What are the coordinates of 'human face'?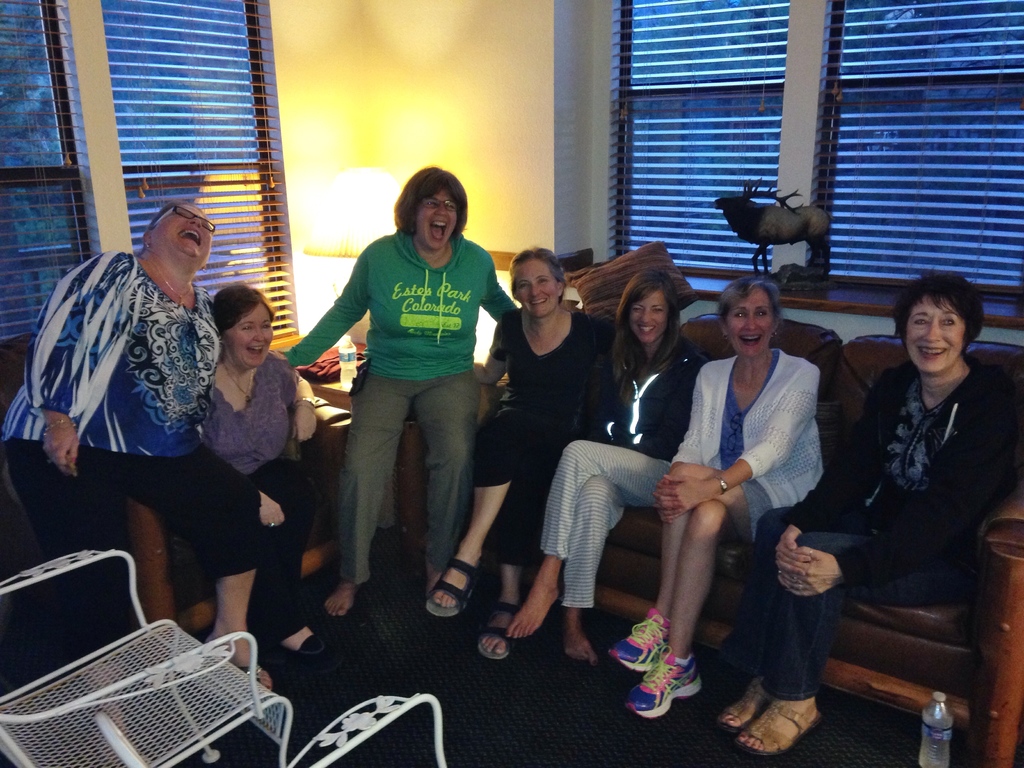
left=519, top=257, right=564, bottom=322.
